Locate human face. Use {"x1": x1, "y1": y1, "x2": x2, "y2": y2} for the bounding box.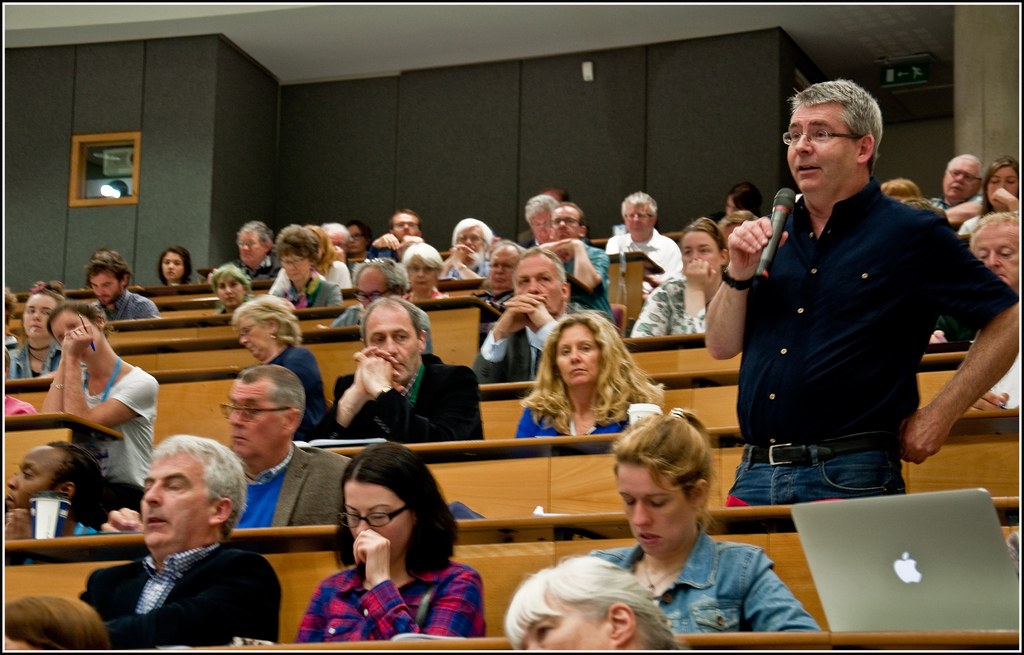
{"x1": 216, "y1": 276, "x2": 243, "y2": 306}.
